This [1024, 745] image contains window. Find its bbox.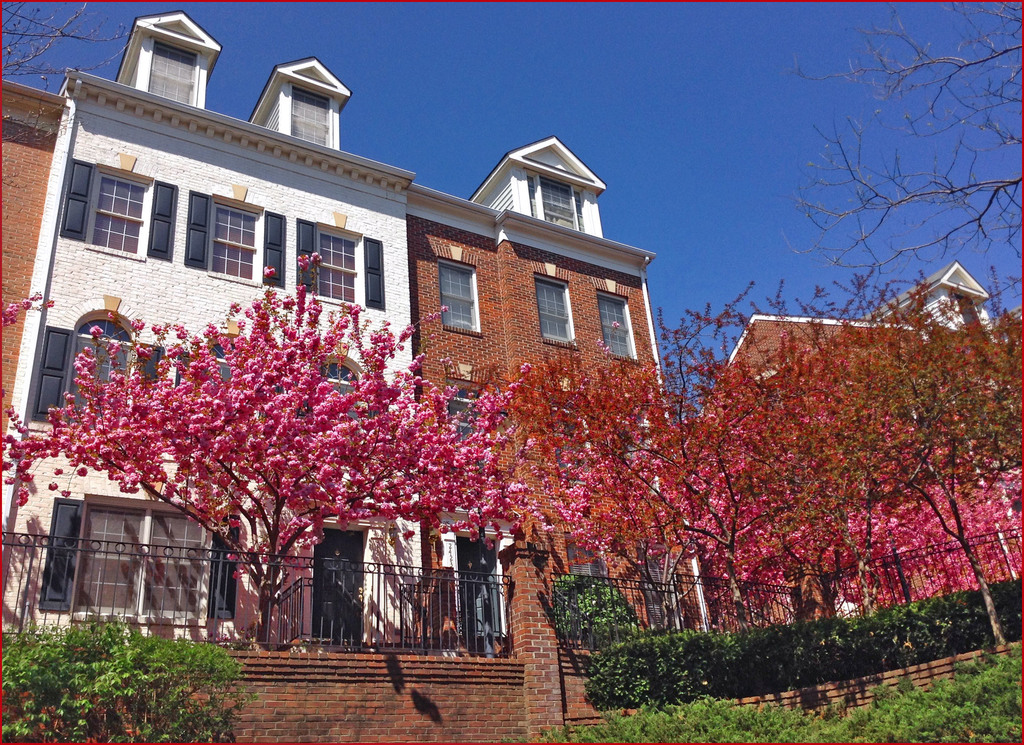
<region>596, 292, 635, 358</region>.
